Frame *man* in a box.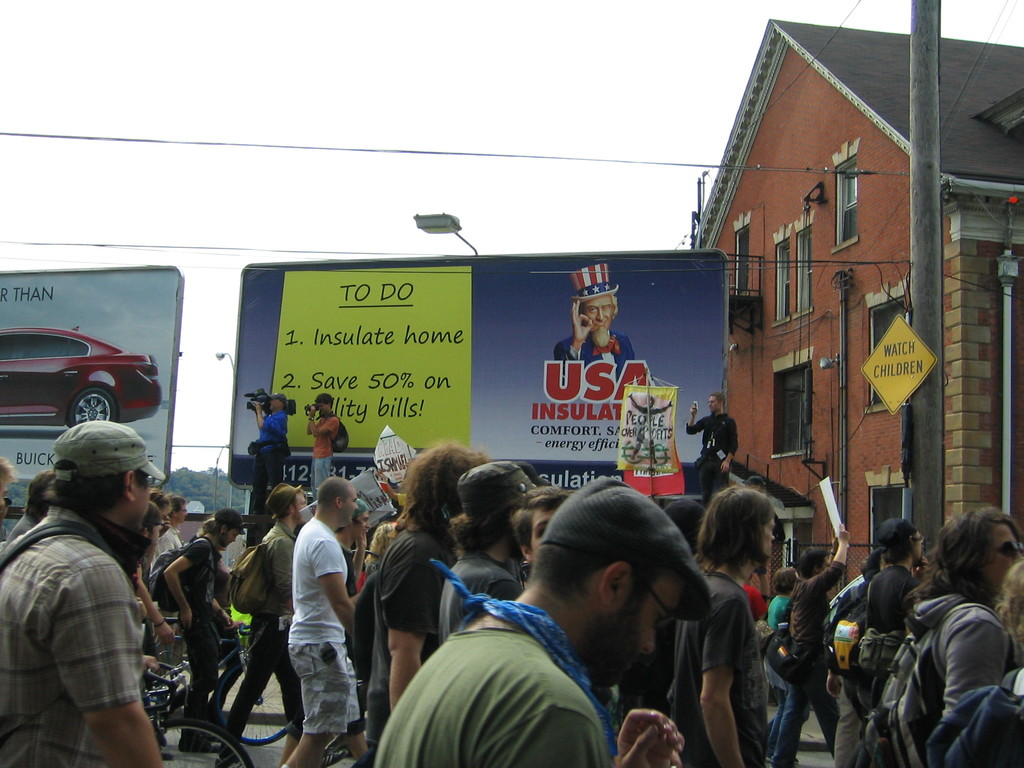
(left=217, top=484, right=299, bottom=767).
